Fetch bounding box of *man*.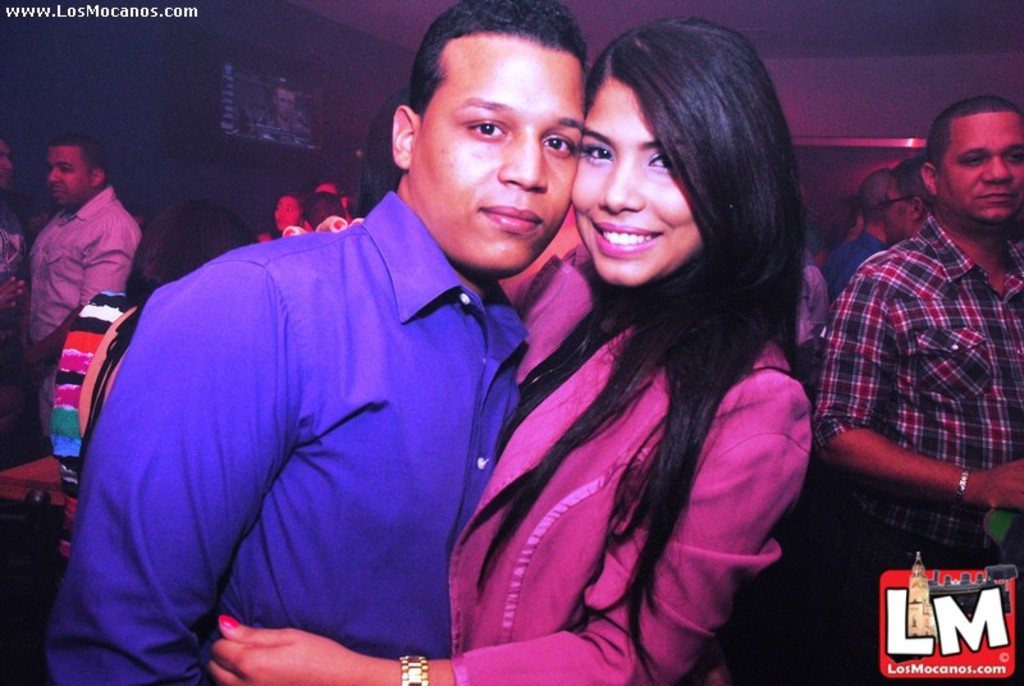
Bbox: 0 132 29 429.
